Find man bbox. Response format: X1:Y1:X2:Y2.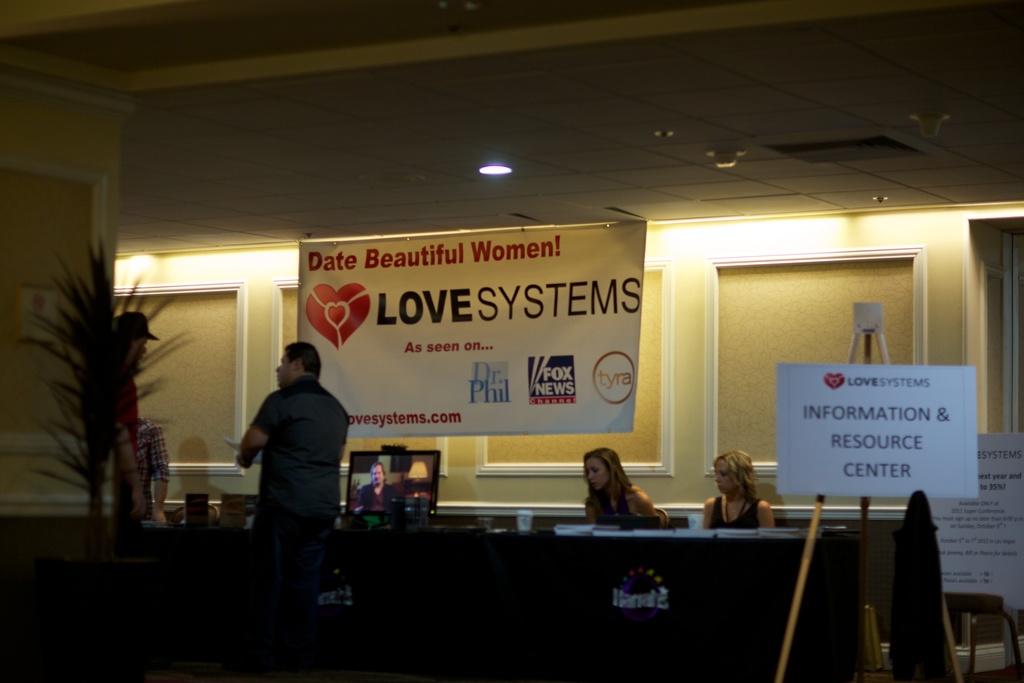
232:331:359:621.
